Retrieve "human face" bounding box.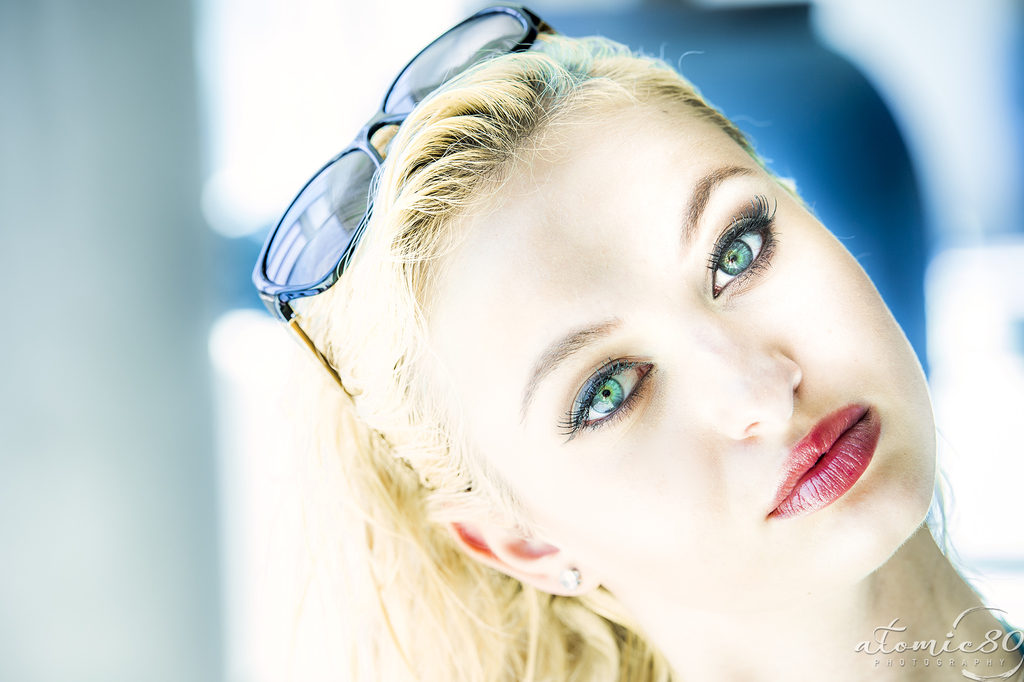
Bounding box: 421 85 933 614.
